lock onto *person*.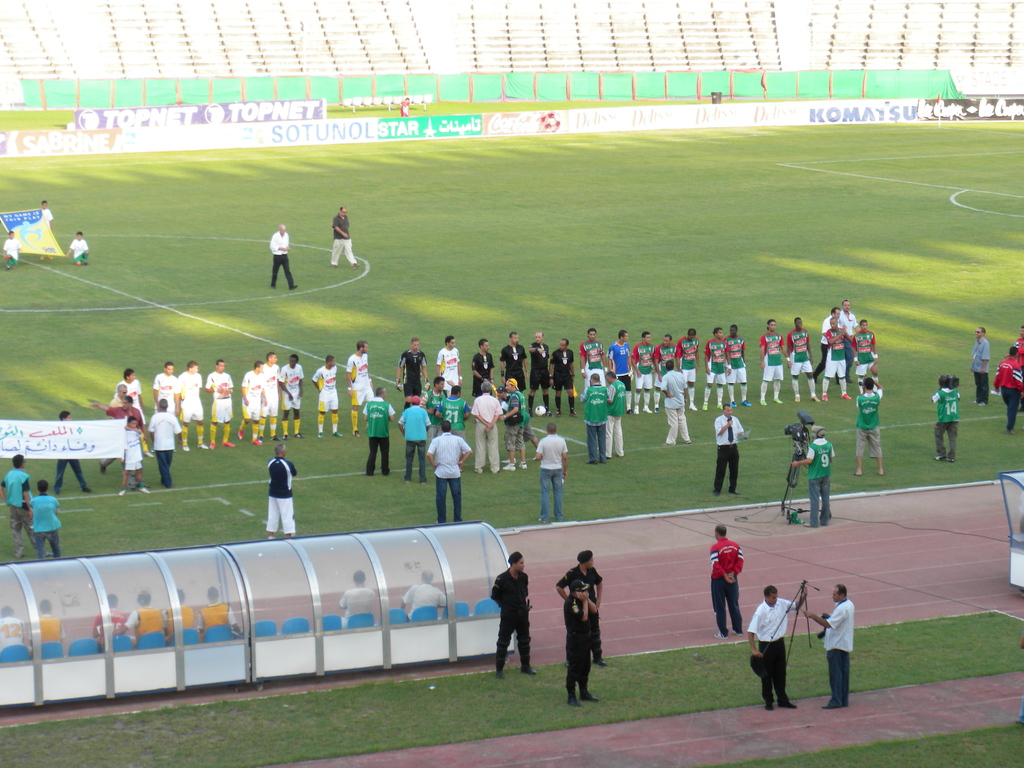
Locked: [994,346,1023,430].
